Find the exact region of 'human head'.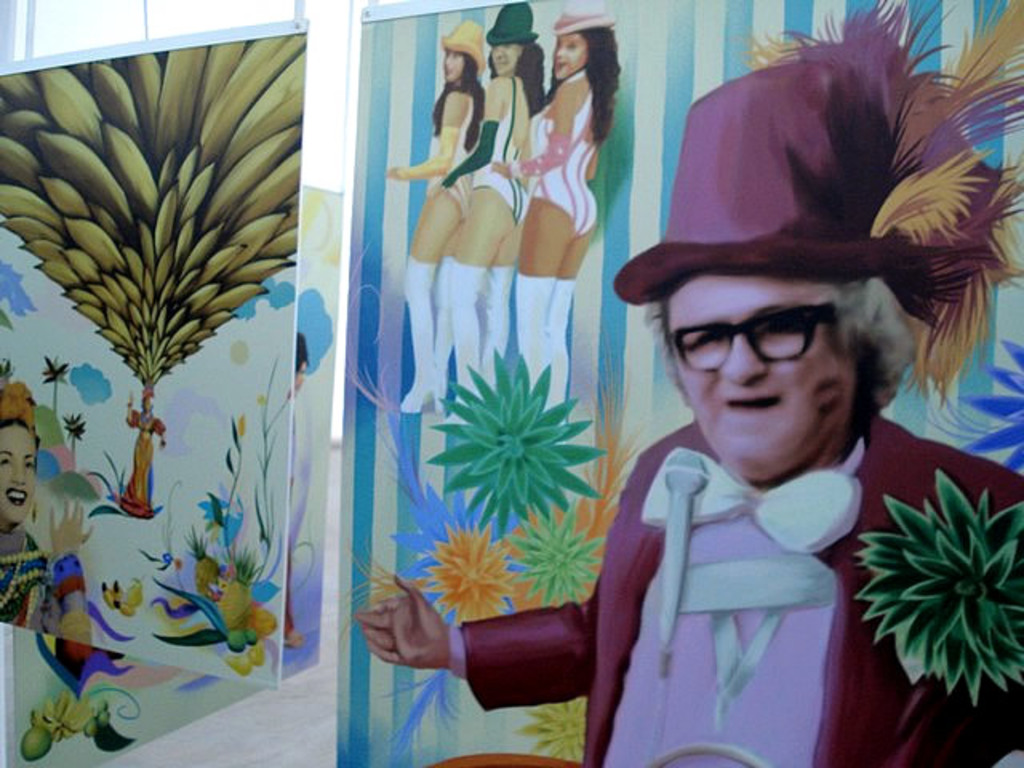
Exact region: [483,0,541,77].
